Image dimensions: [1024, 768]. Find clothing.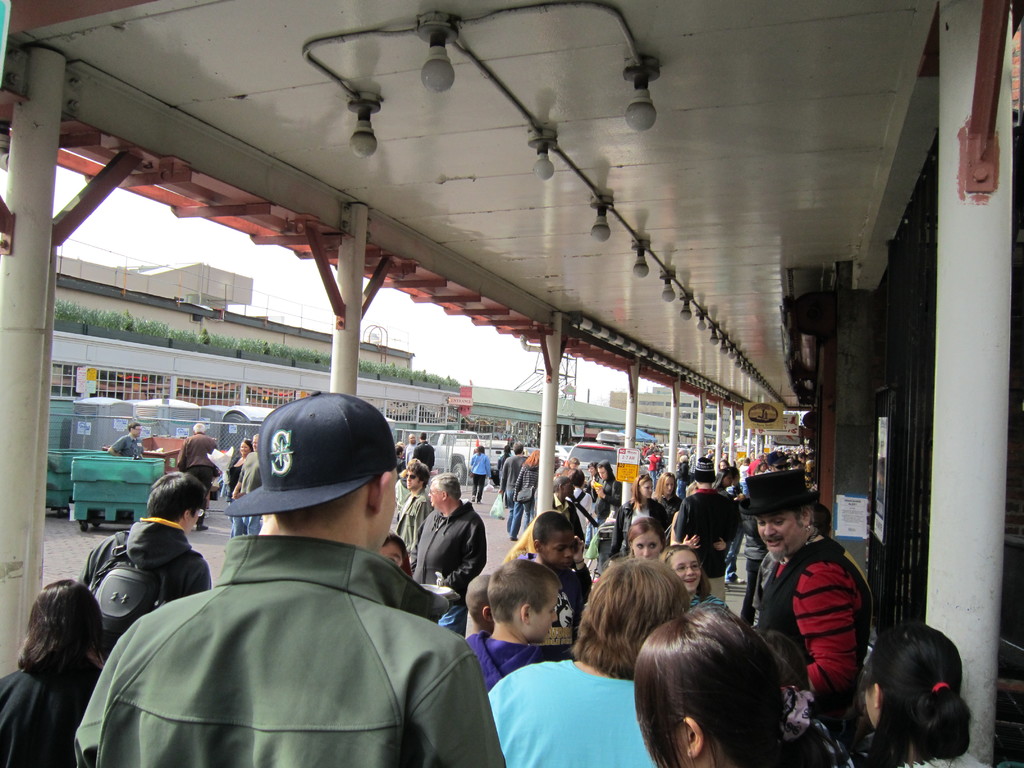
BBox(467, 450, 485, 500).
